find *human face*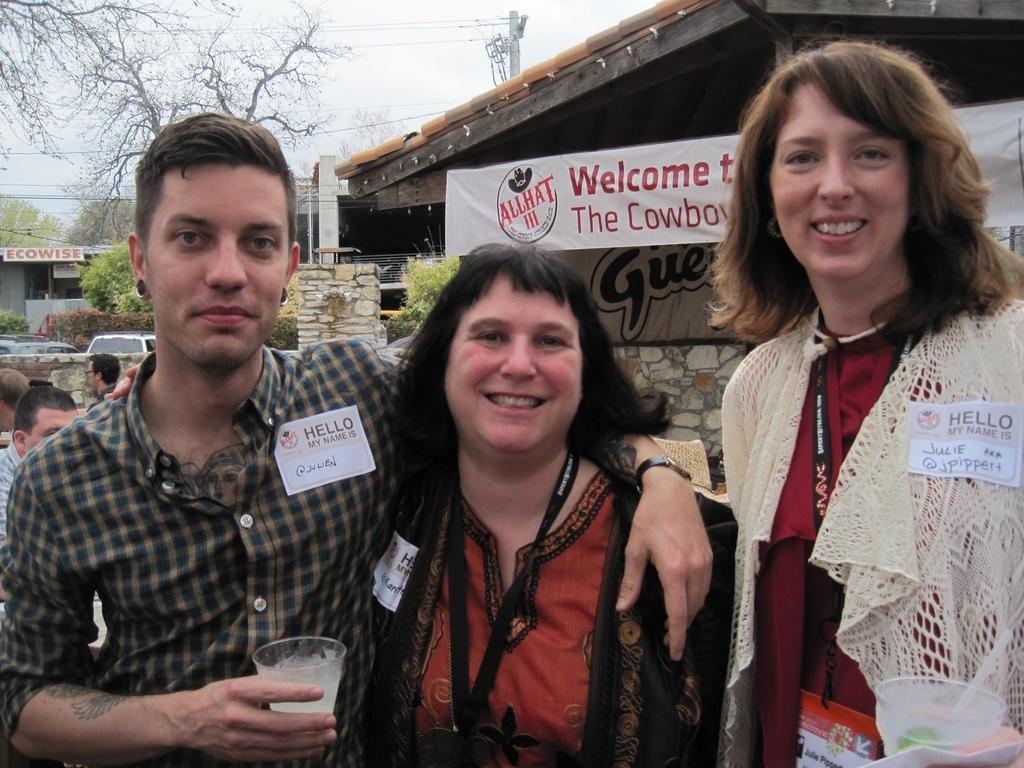
detection(767, 74, 905, 277)
